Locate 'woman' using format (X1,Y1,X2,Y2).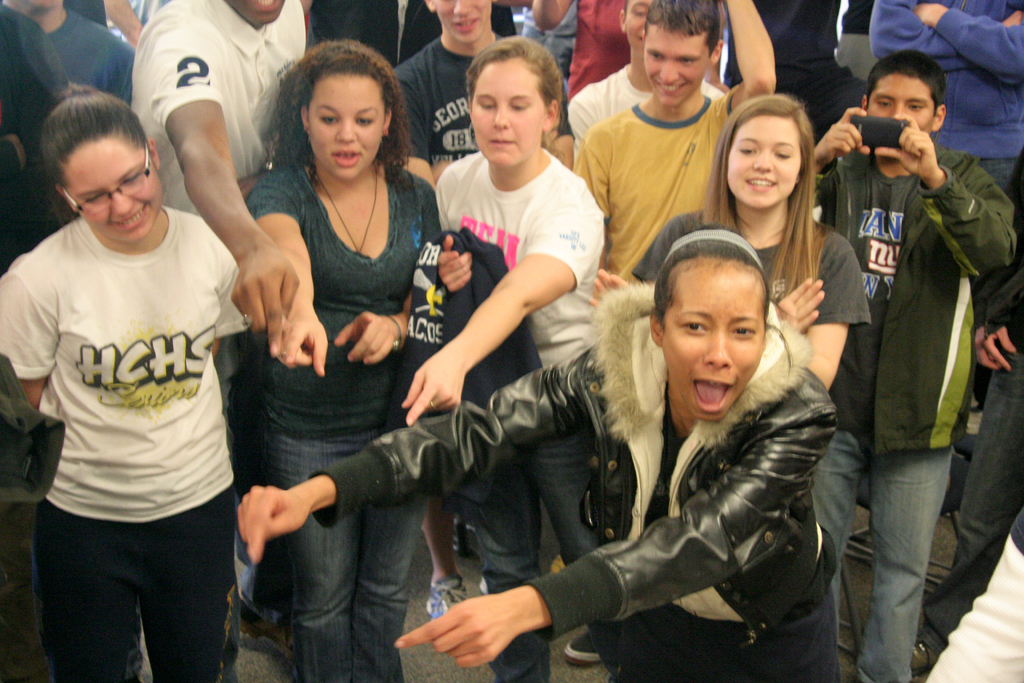
(870,0,1023,179).
